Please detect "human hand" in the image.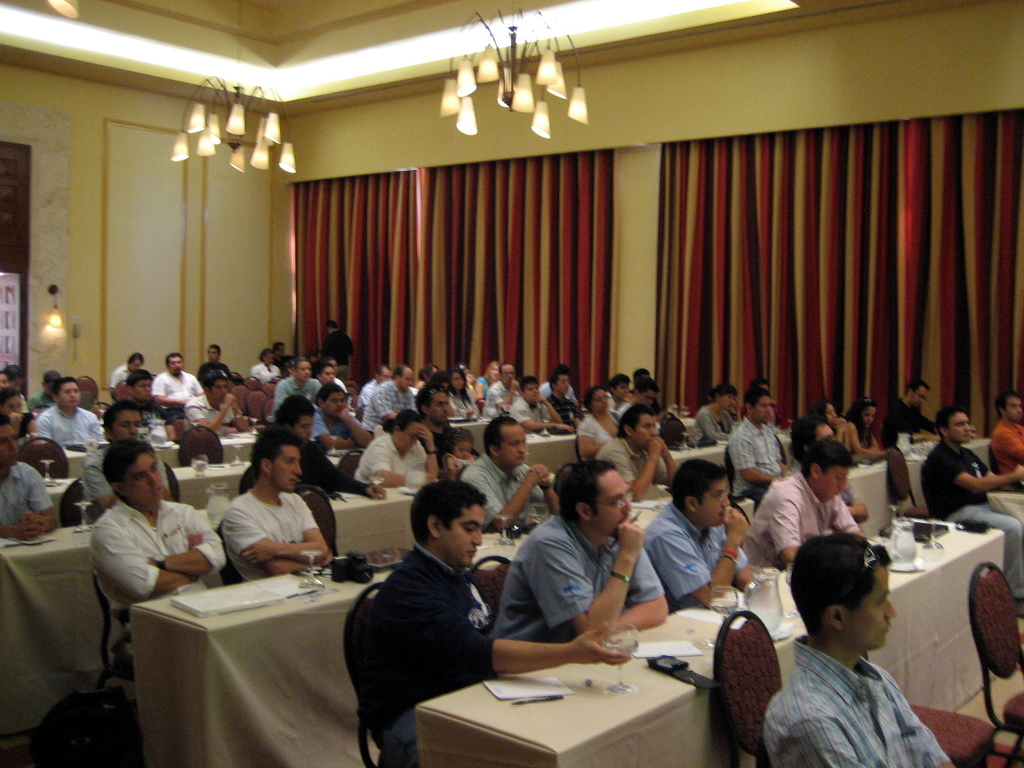
147/554/158/563.
